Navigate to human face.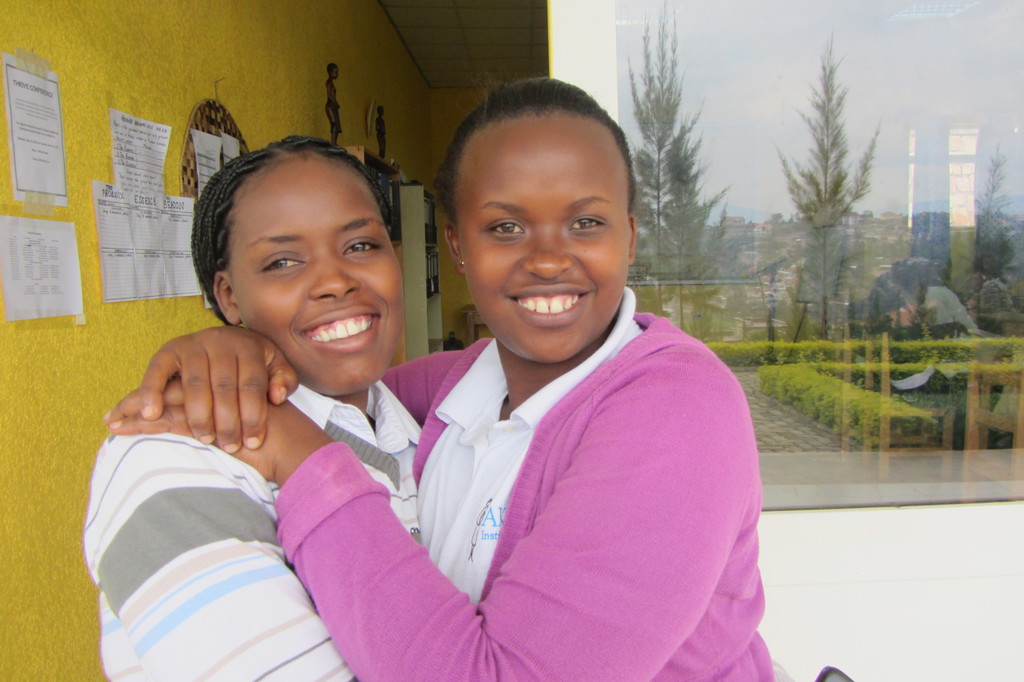
Navigation target: 226/153/404/396.
